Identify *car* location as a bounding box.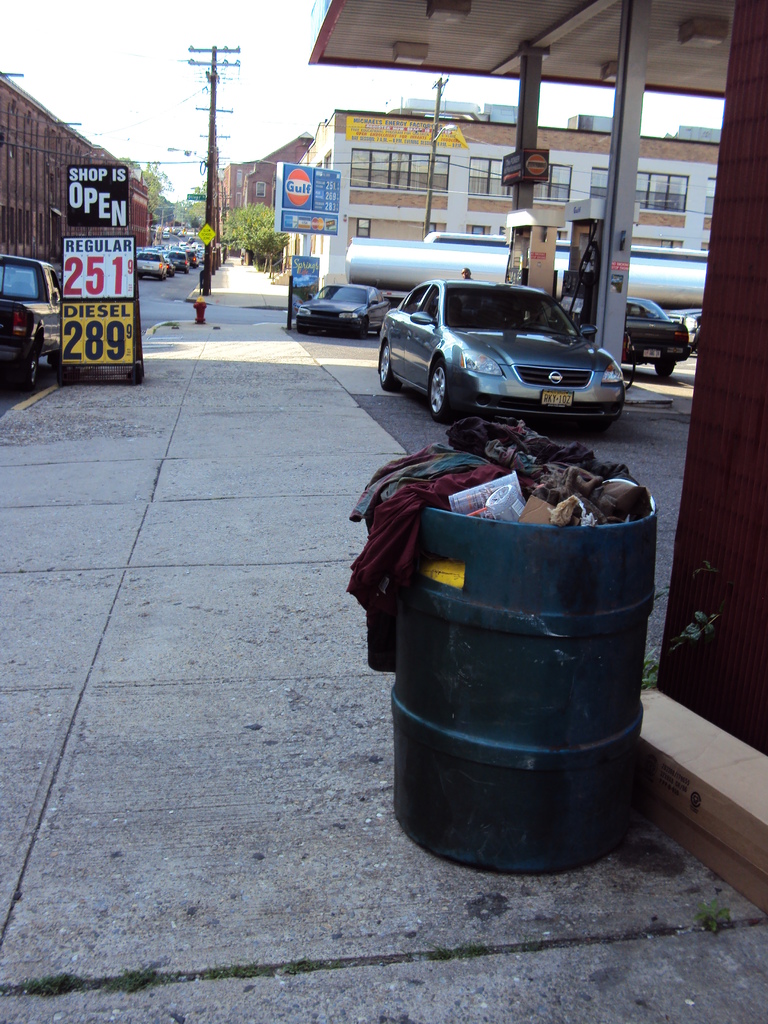
crop(381, 264, 634, 420).
